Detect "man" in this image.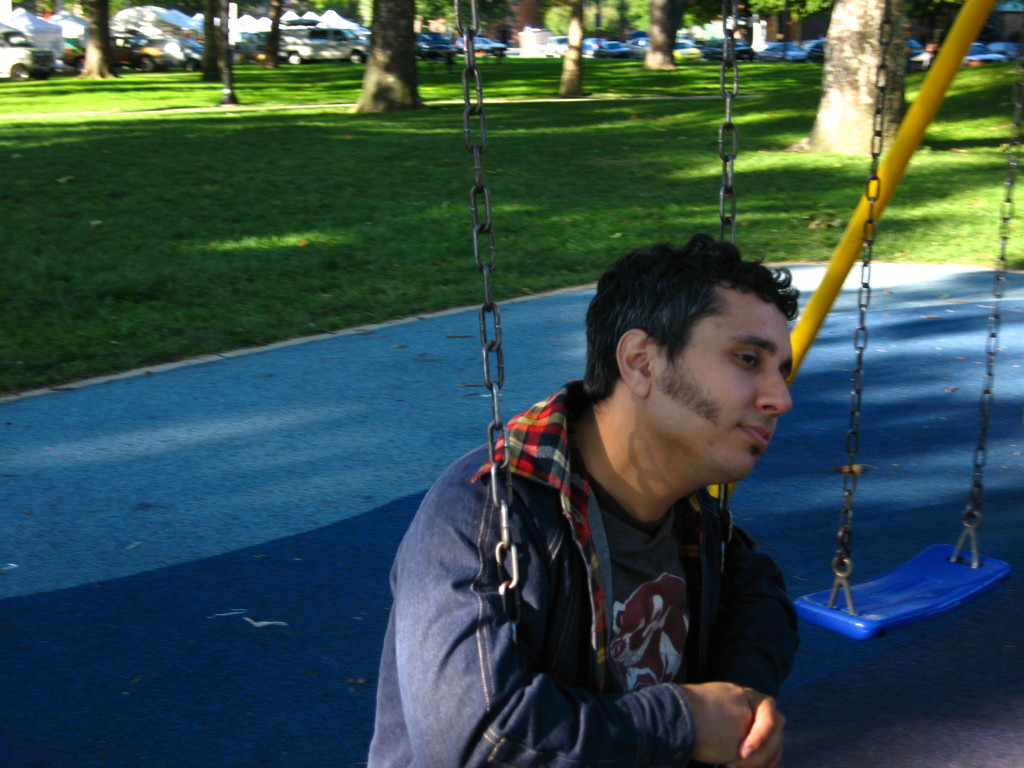
Detection: (x1=411, y1=227, x2=837, y2=764).
